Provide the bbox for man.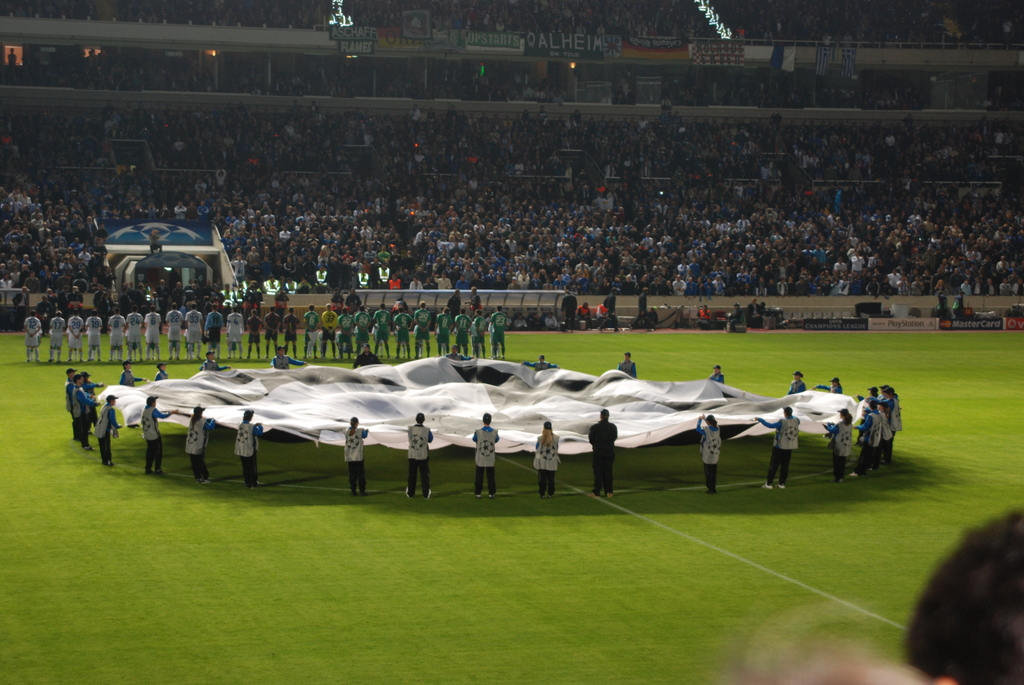
BBox(454, 273, 468, 290).
